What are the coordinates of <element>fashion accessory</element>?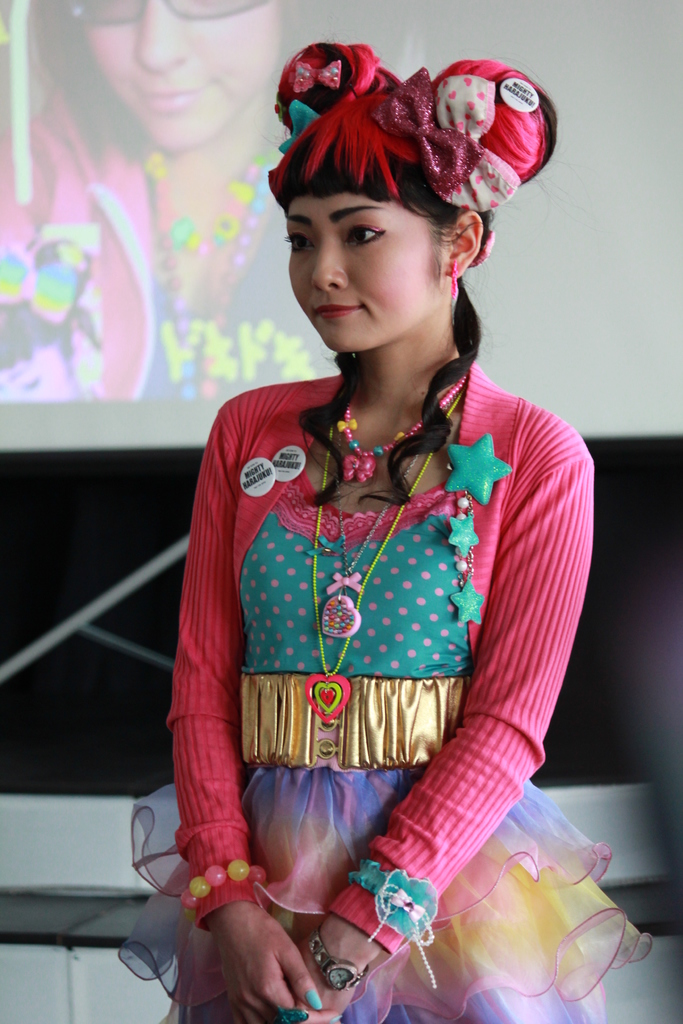
x1=331 y1=1015 x2=344 y2=1023.
